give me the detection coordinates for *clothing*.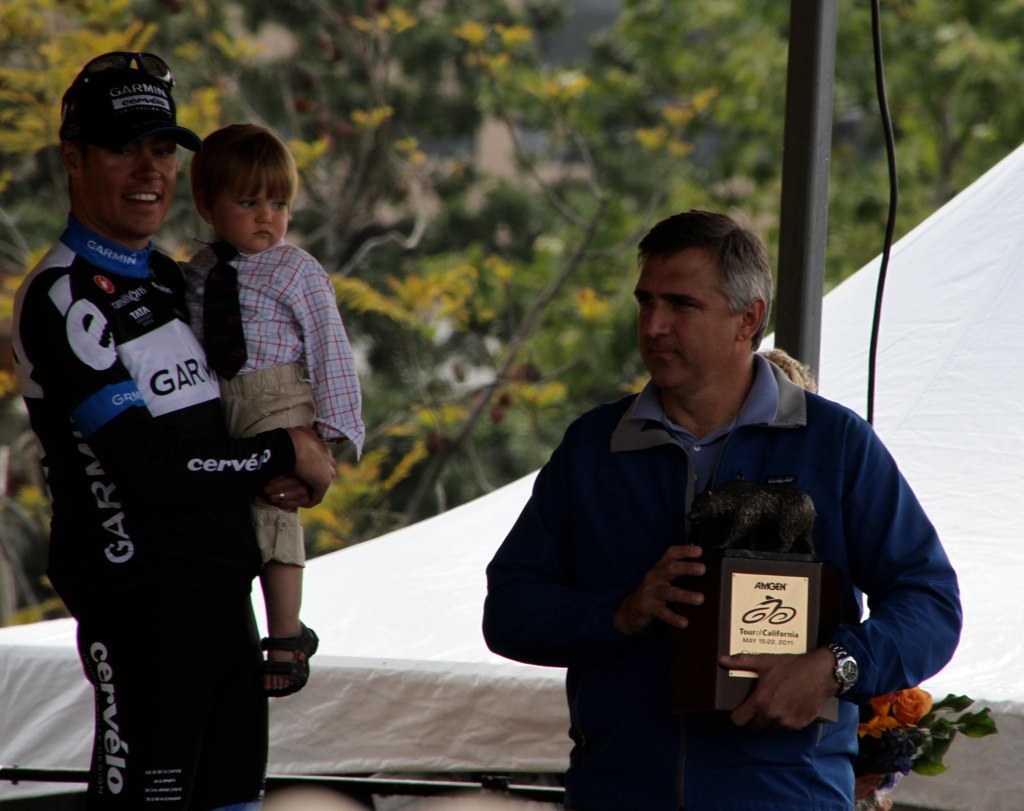
detection(176, 225, 368, 577).
